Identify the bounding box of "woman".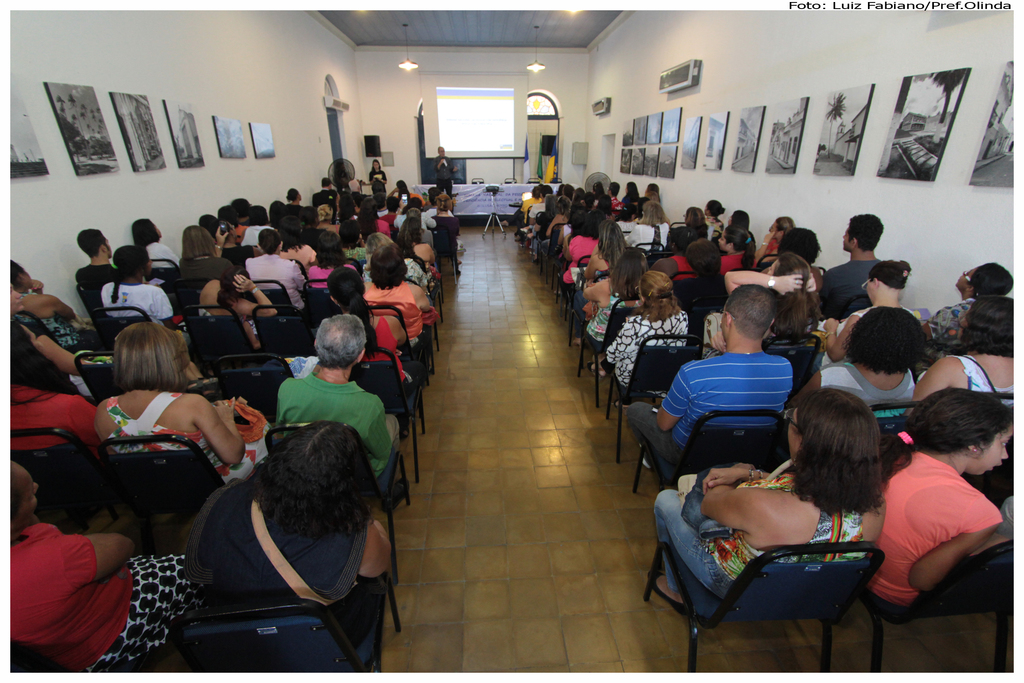
bbox=[647, 386, 888, 627].
